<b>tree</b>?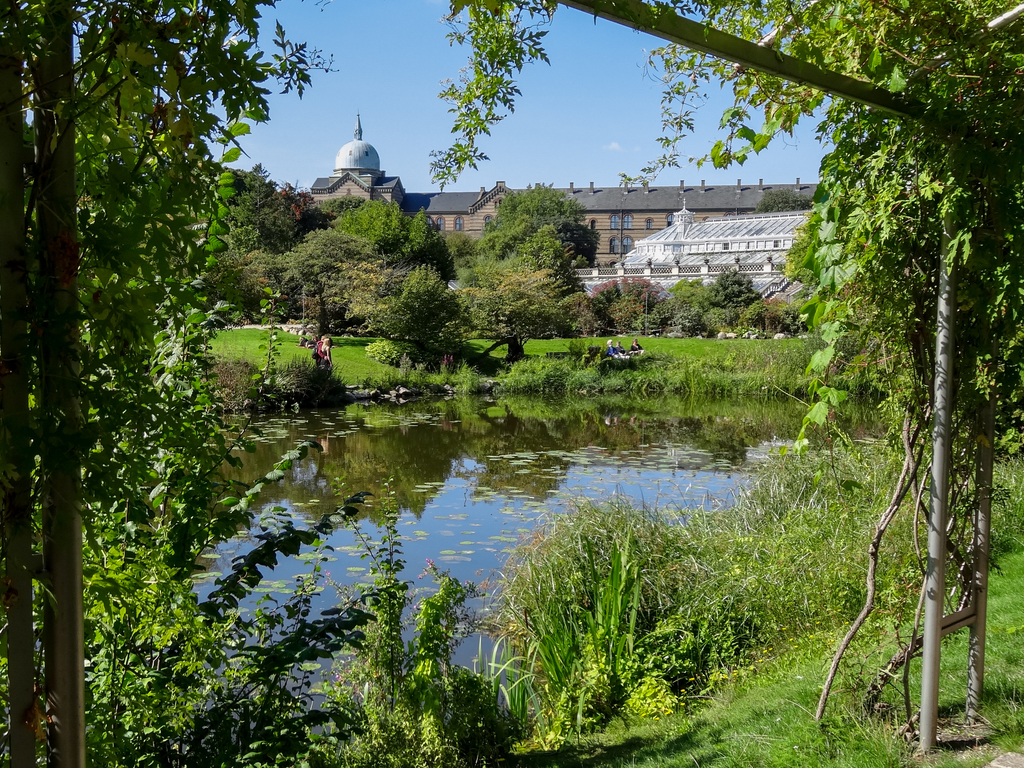
(465,214,538,267)
